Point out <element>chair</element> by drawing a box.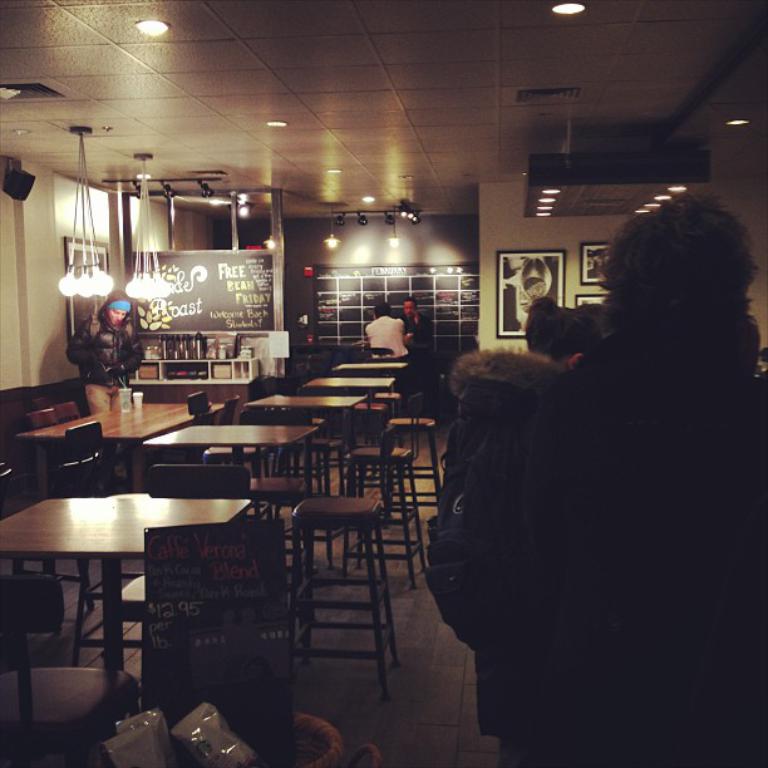
region(50, 398, 83, 422).
